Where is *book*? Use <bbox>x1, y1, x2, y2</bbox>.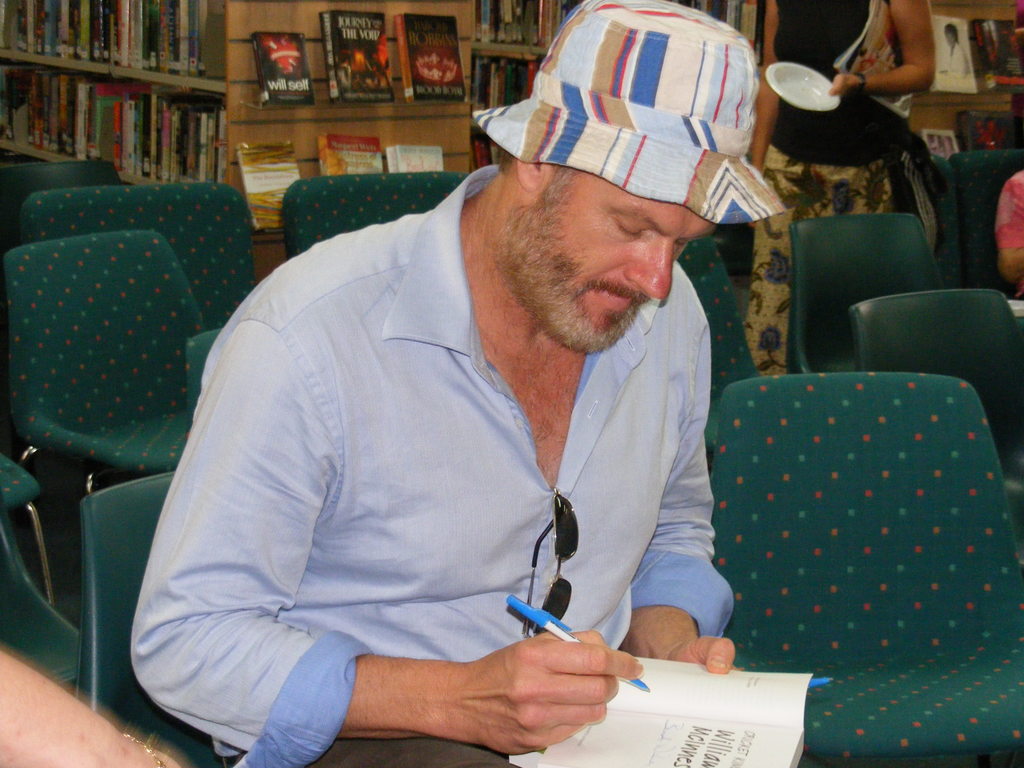
<bbox>530, 659, 813, 767</bbox>.
